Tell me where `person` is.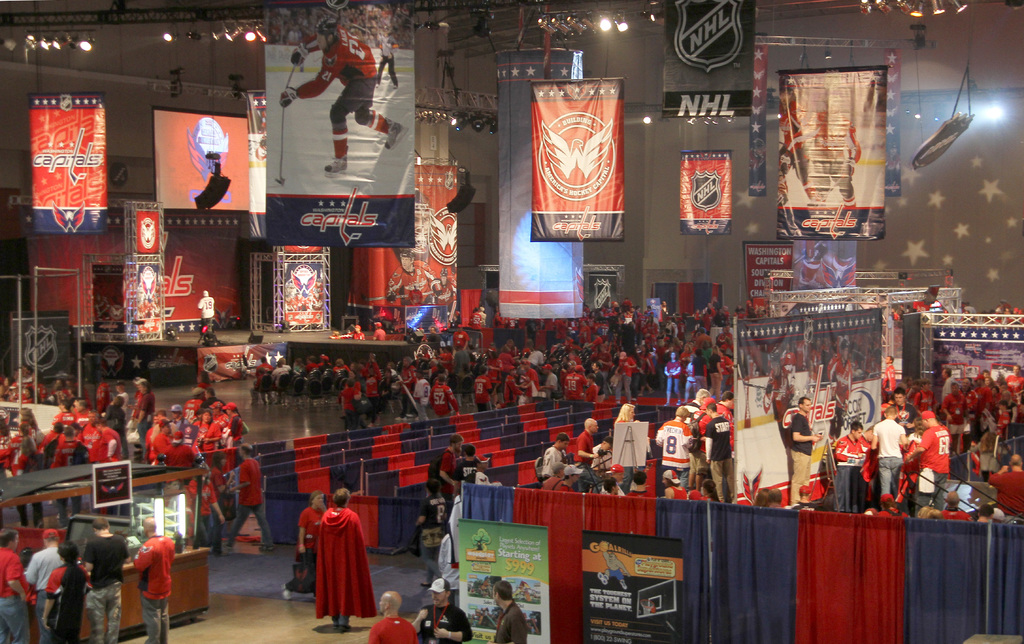
`person` is at bbox=[281, 486, 326, 606].
